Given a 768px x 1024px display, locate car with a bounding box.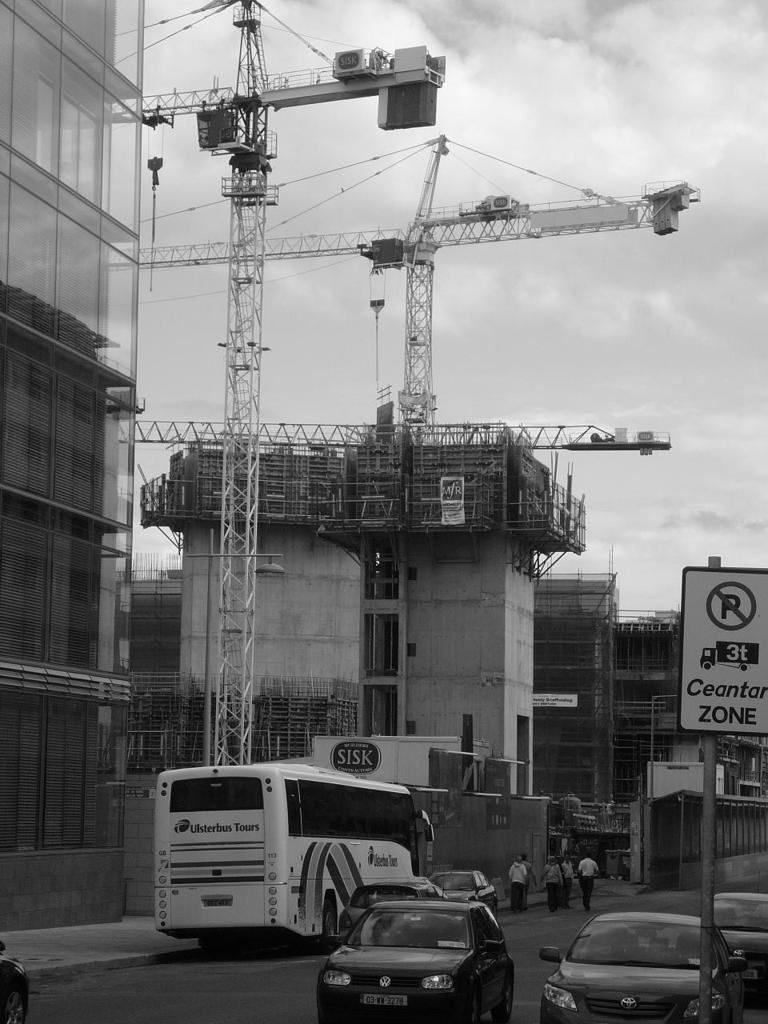
Located: box(338, 876, 449, 941).
